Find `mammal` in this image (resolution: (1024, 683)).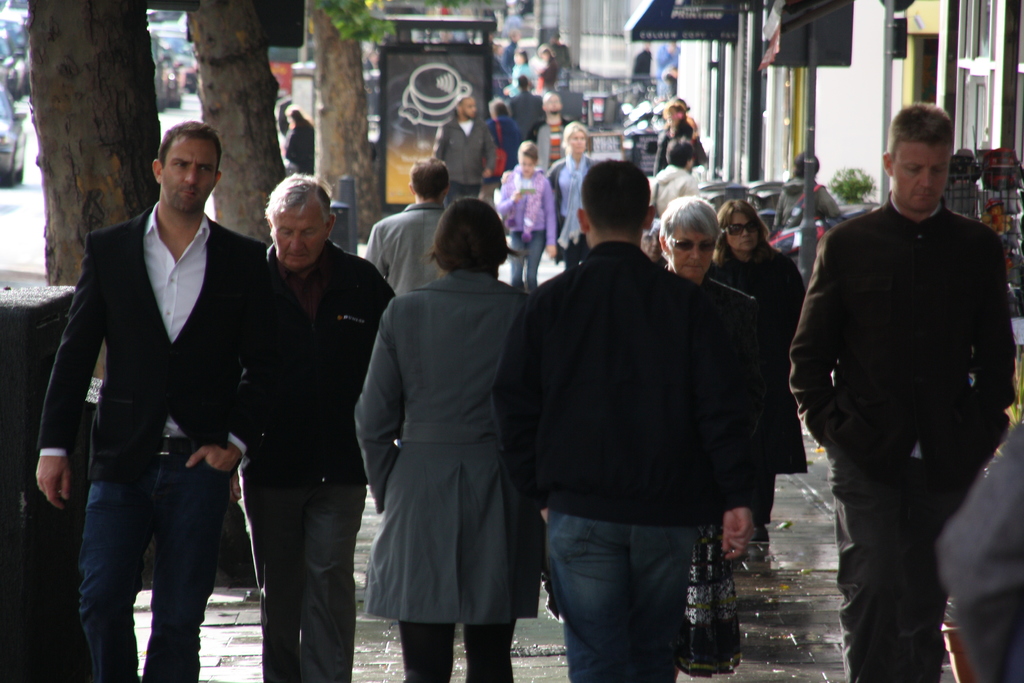
pyautogui.locateOnScreen(534, 92, 569, 145).
